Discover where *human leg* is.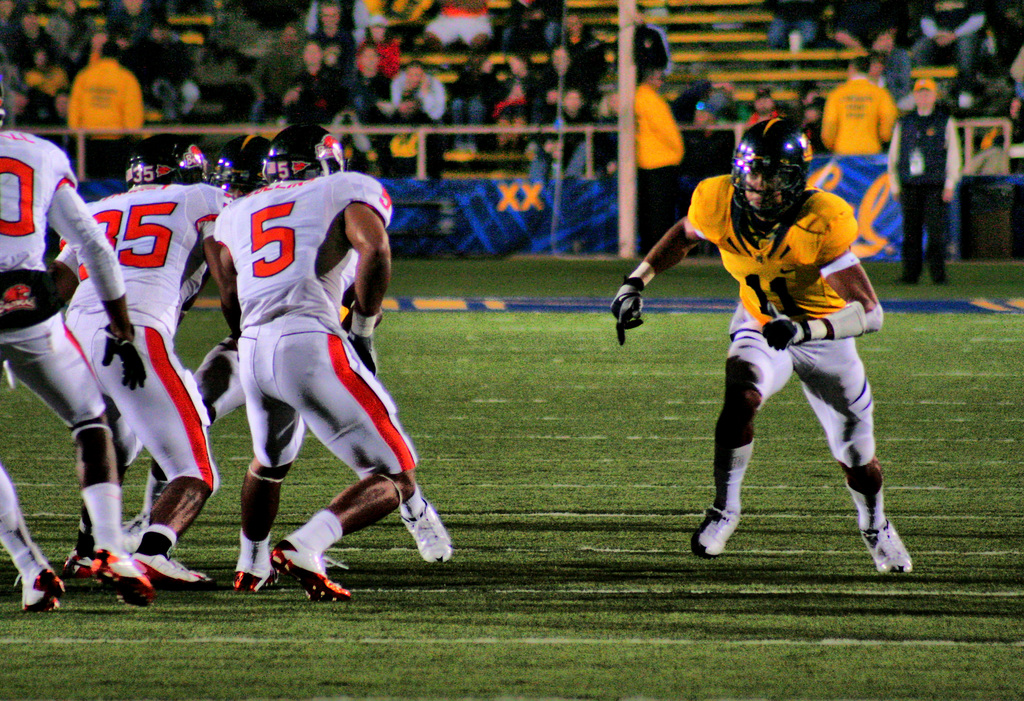
Discovered at (x1=235, y1=324, x2=292, y2=594).
